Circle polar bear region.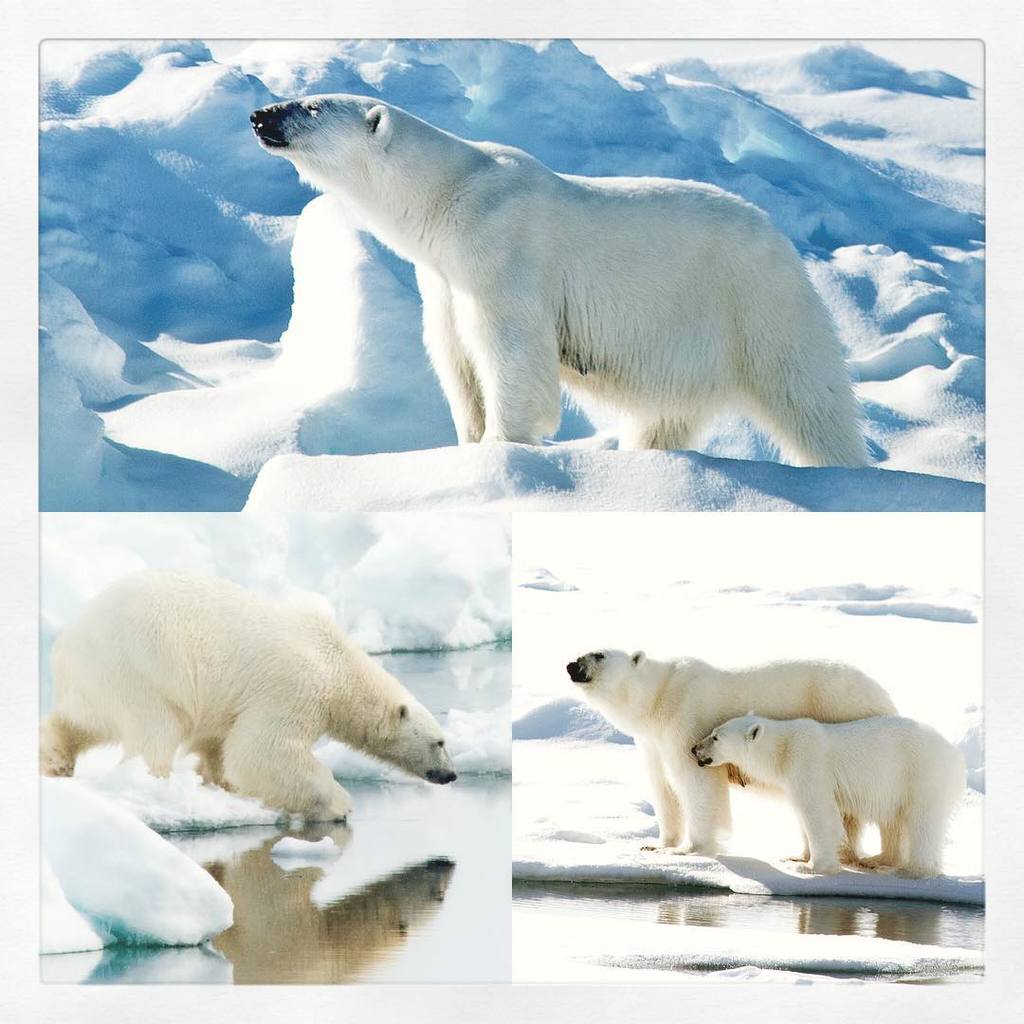
Region: locate(694, 716, 972, 878).
